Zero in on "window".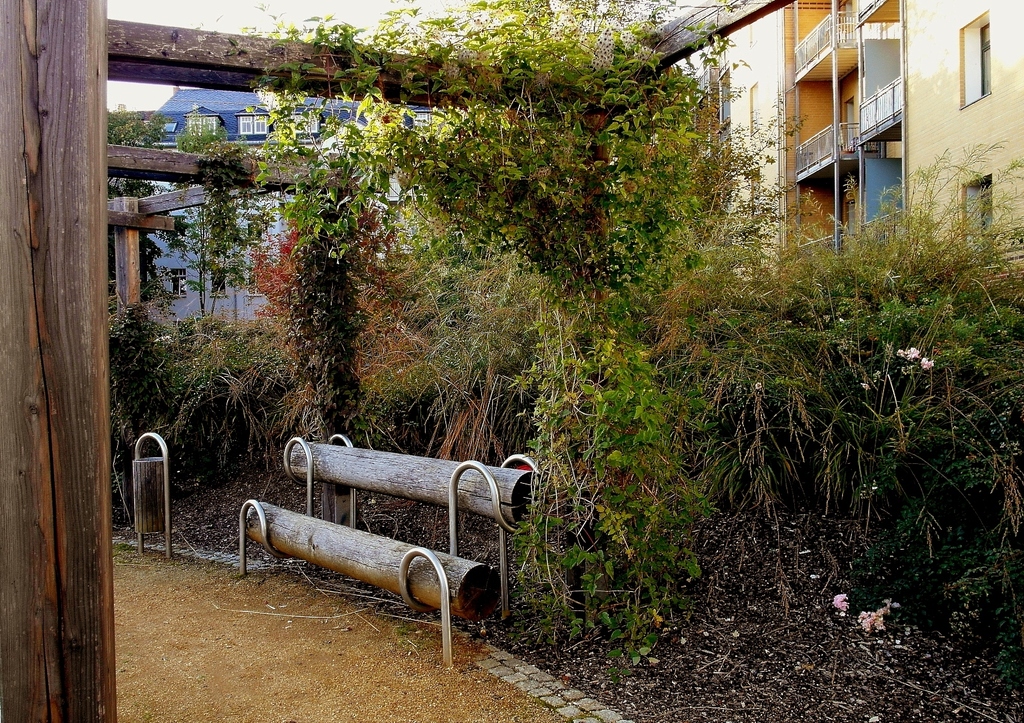
Zeroed in: [x1=183, y1=109, x2=214, y2=142].
